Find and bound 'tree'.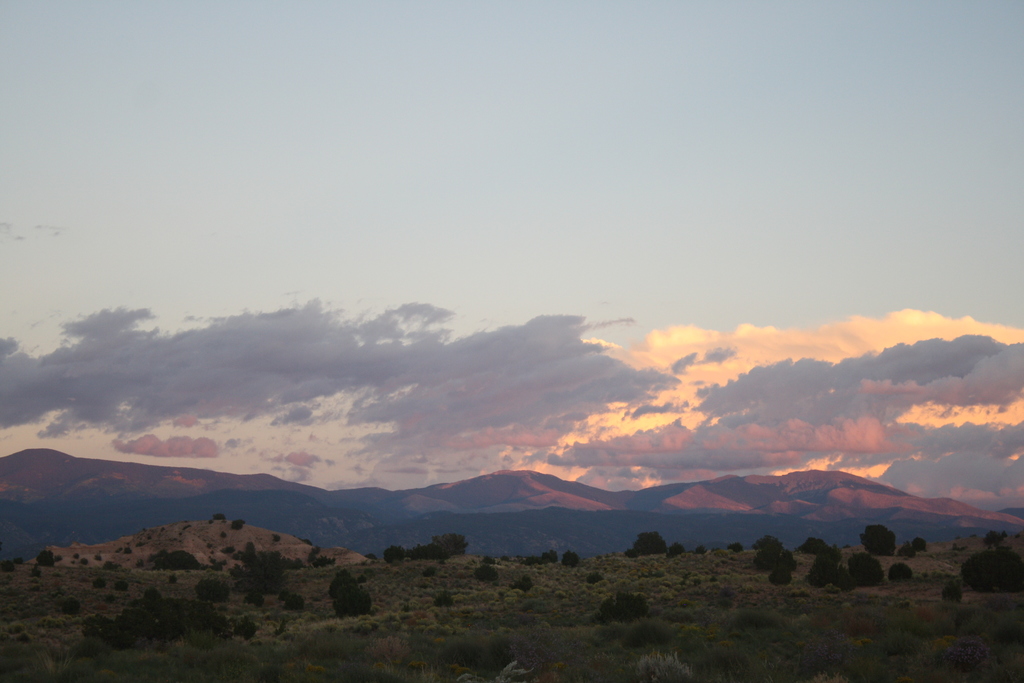
Bound: 470,563,499,580.
